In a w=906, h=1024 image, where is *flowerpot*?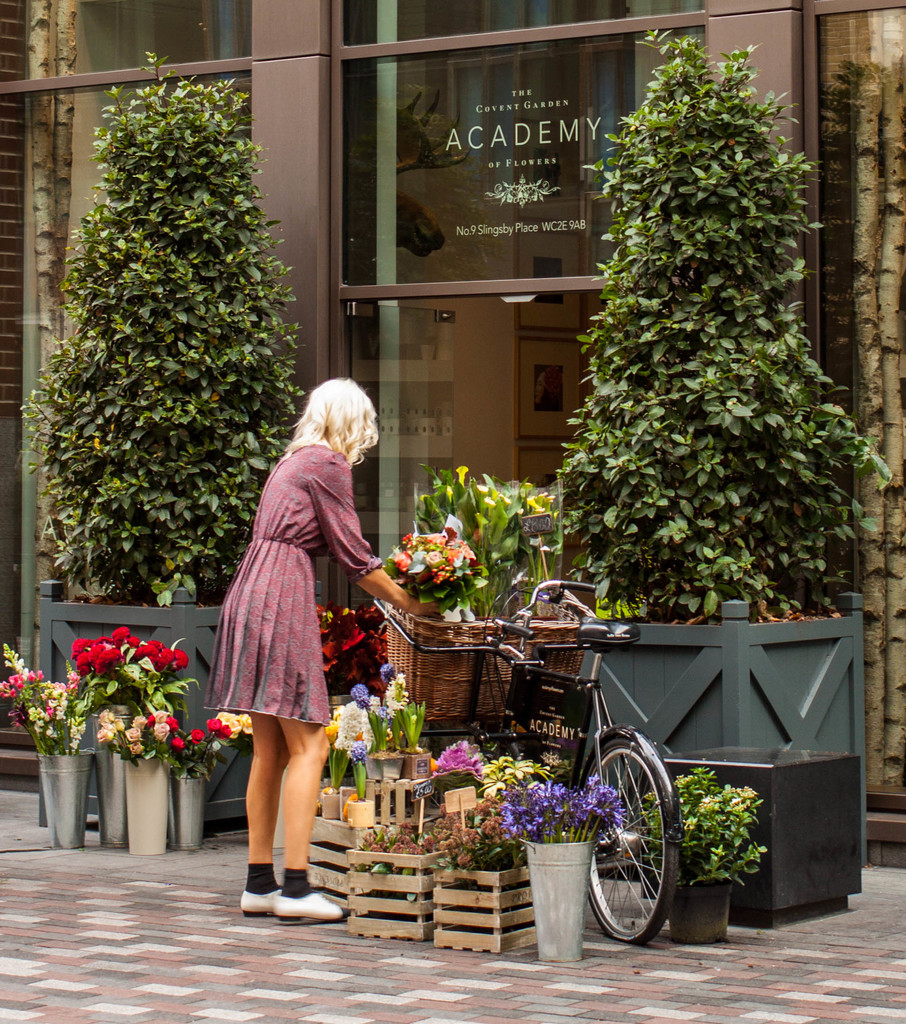
rect(366, 751, 404, 778).
